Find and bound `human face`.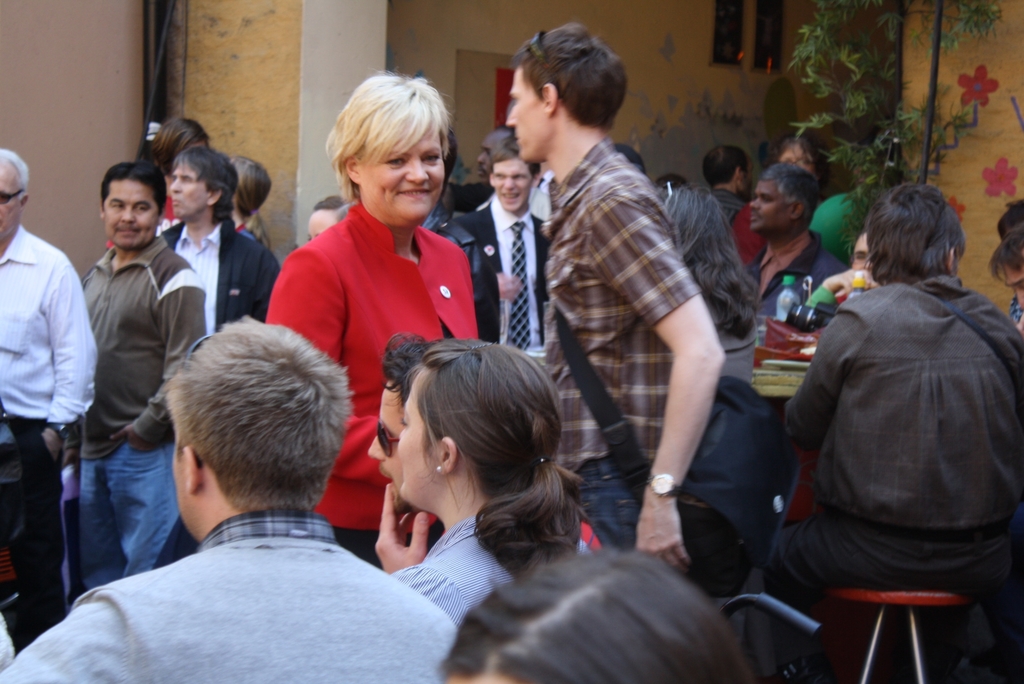
Bound: rect(506, 70, 548, 159).
